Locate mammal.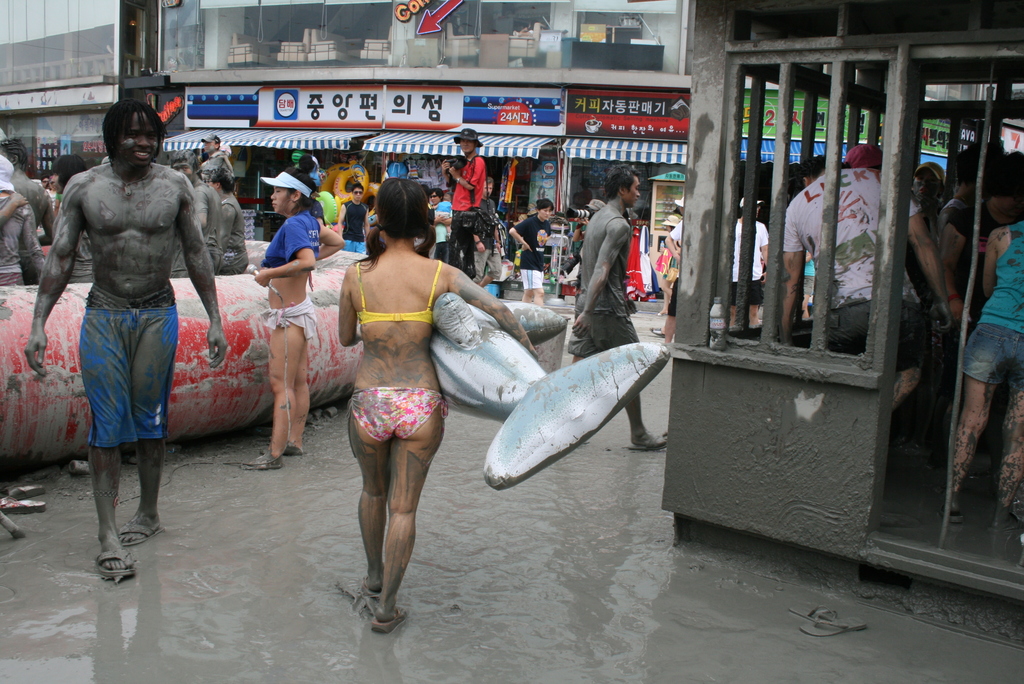
Bounding box: [x1=249, y1=164, x2=335, y2=468].
